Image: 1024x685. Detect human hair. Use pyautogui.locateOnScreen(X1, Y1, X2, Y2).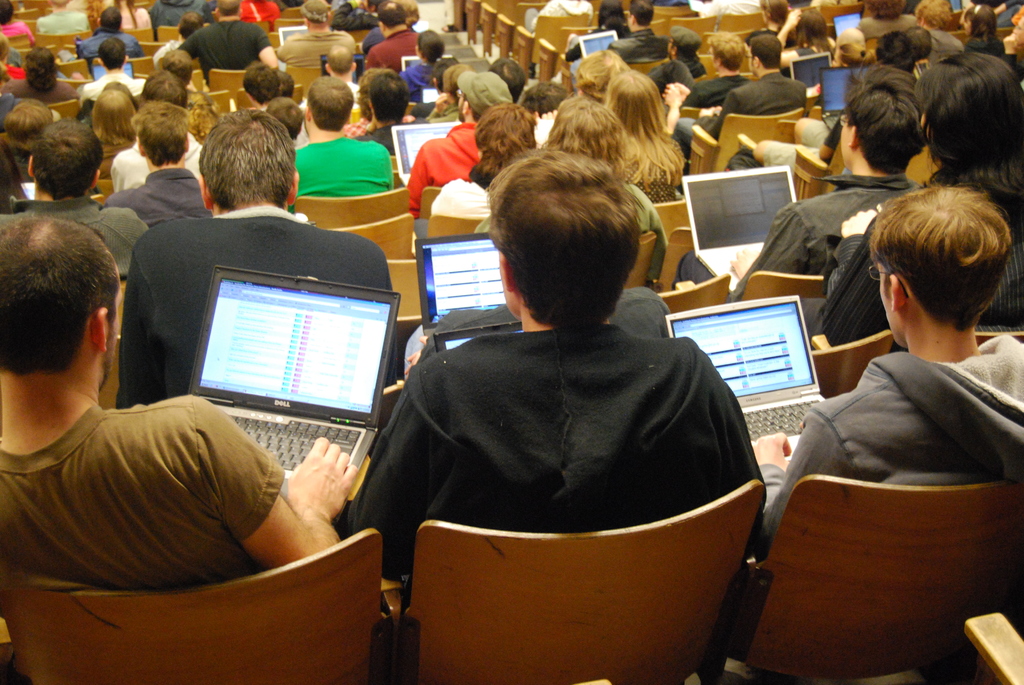
pyautogui.locateOnScreen(305, 76, 356, 129).
